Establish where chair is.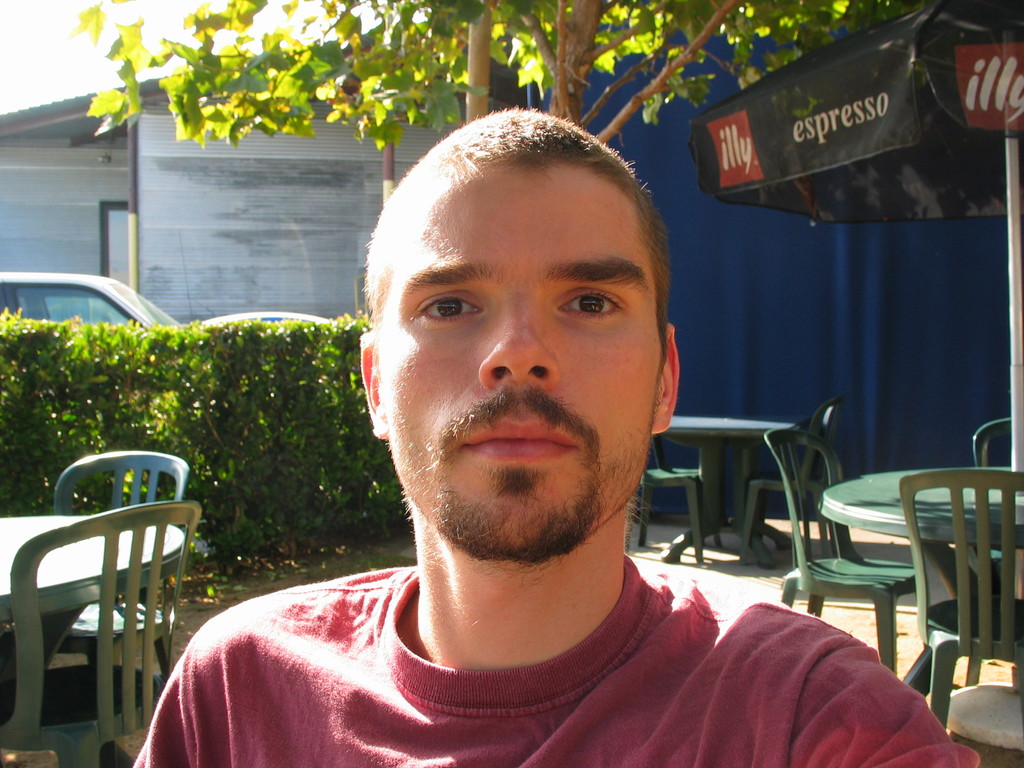
Established at {"x1": 901, "y1": 463, "x2": 1023, "y2": 733}.
